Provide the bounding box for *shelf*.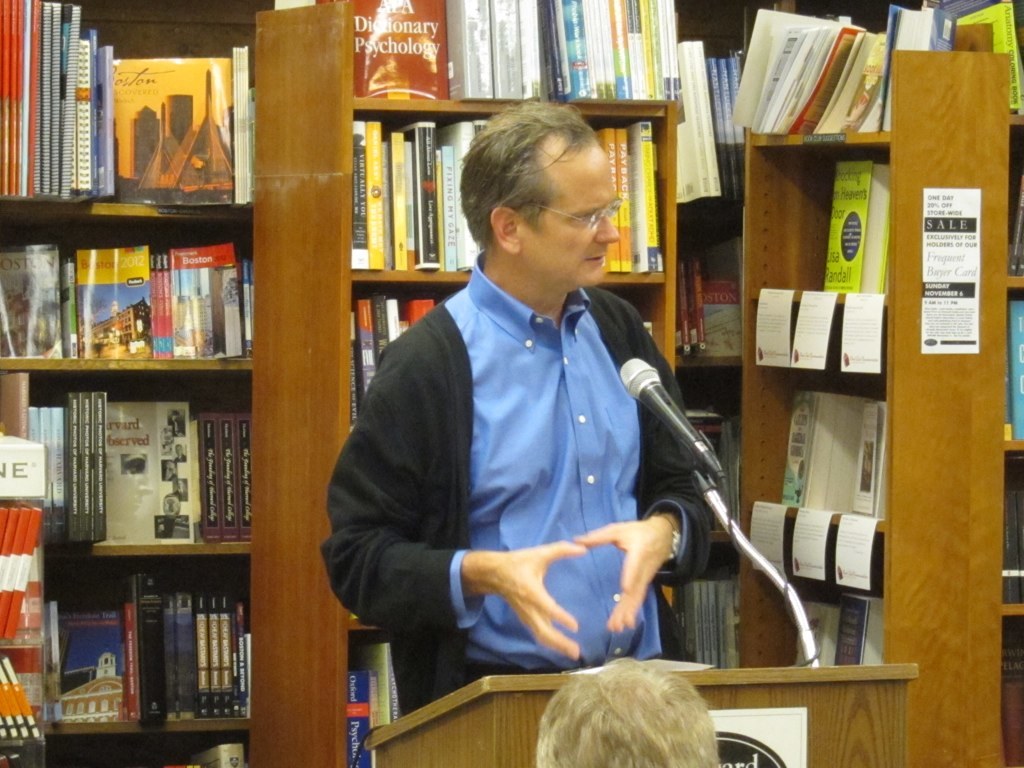
(left=741, top=302, right=909, bottom=529).
